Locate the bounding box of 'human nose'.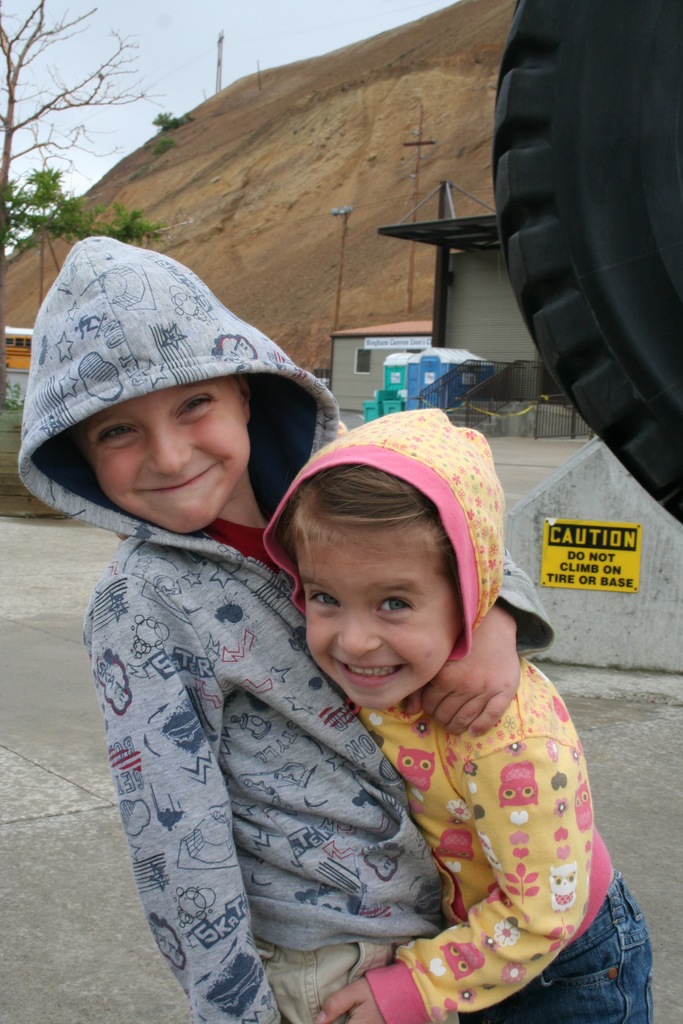
Bounding box: detection(335, 603, 381, 657).
